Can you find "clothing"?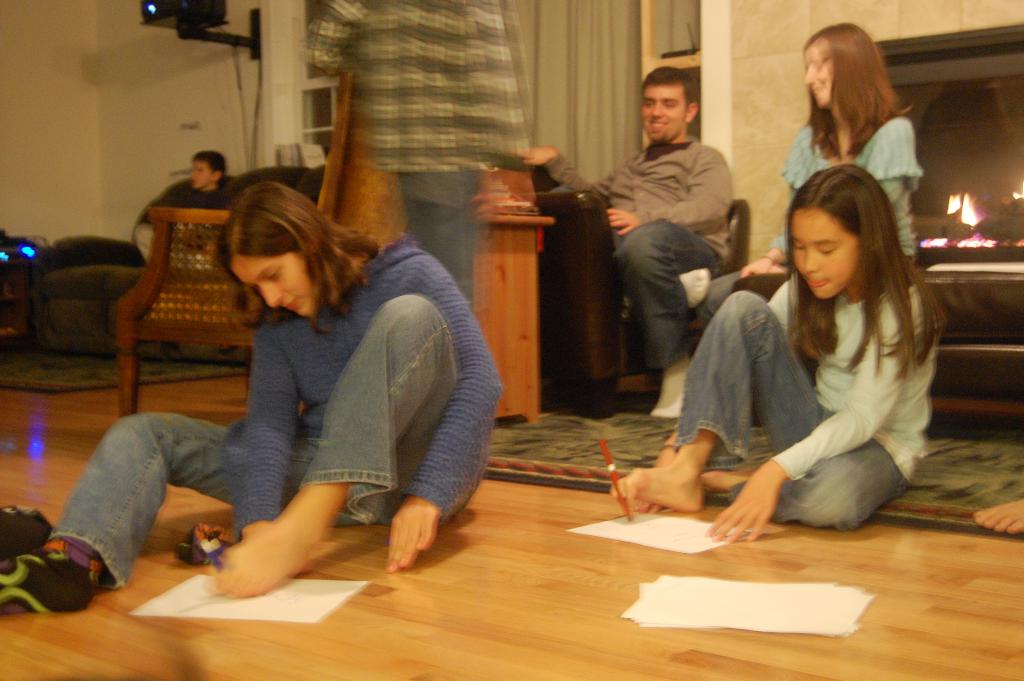
Yes, bounding box: BBox(132, 167, 309, 262).
